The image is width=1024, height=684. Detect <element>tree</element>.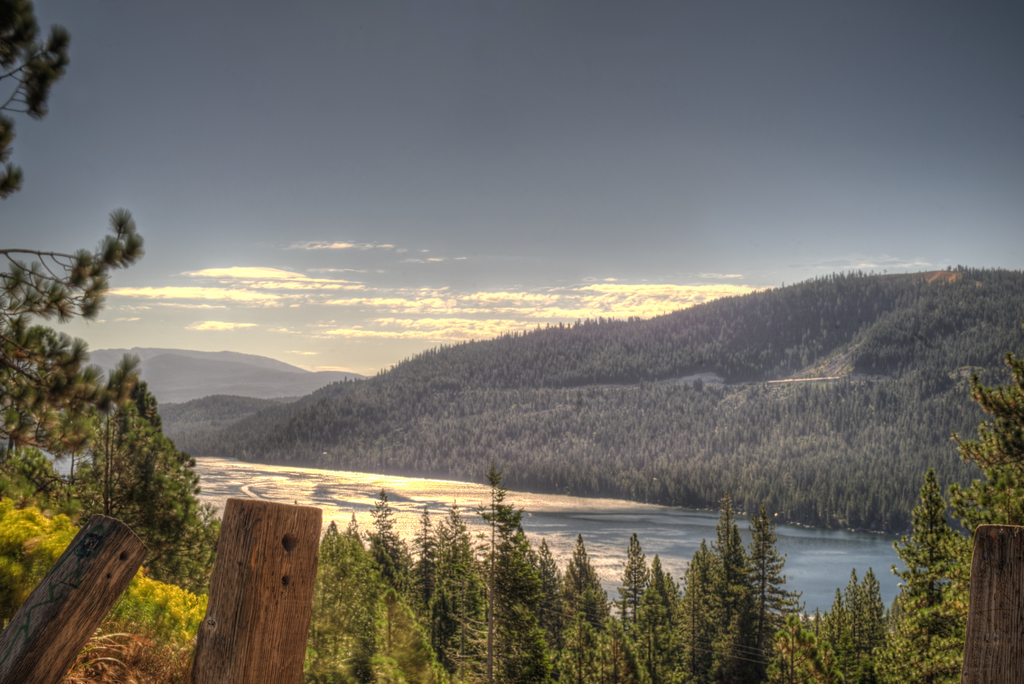
Detection: locate(0, 0, 149, 434).
